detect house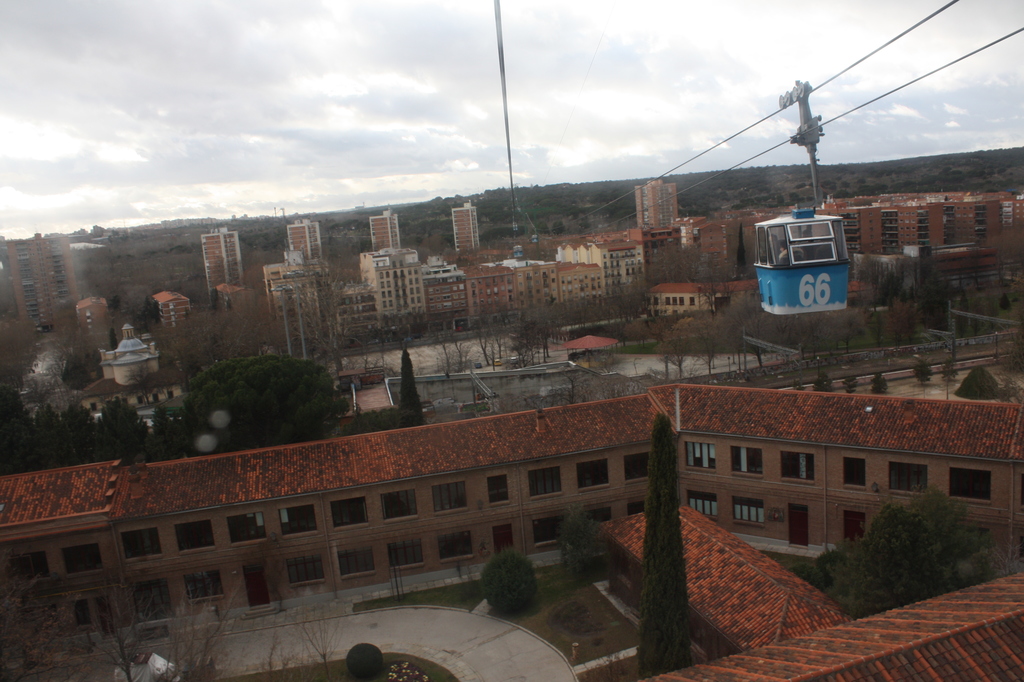
<box>69,293,117,374</box>
